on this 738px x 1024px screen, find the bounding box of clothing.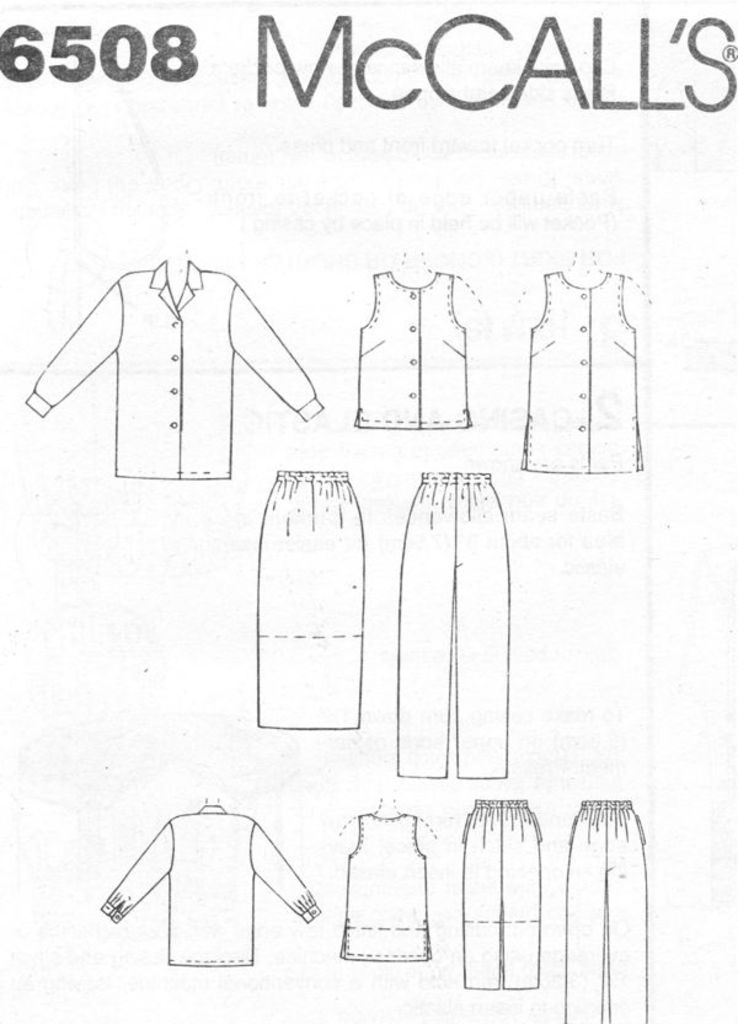
Bounding box: 352,258,469,438.
